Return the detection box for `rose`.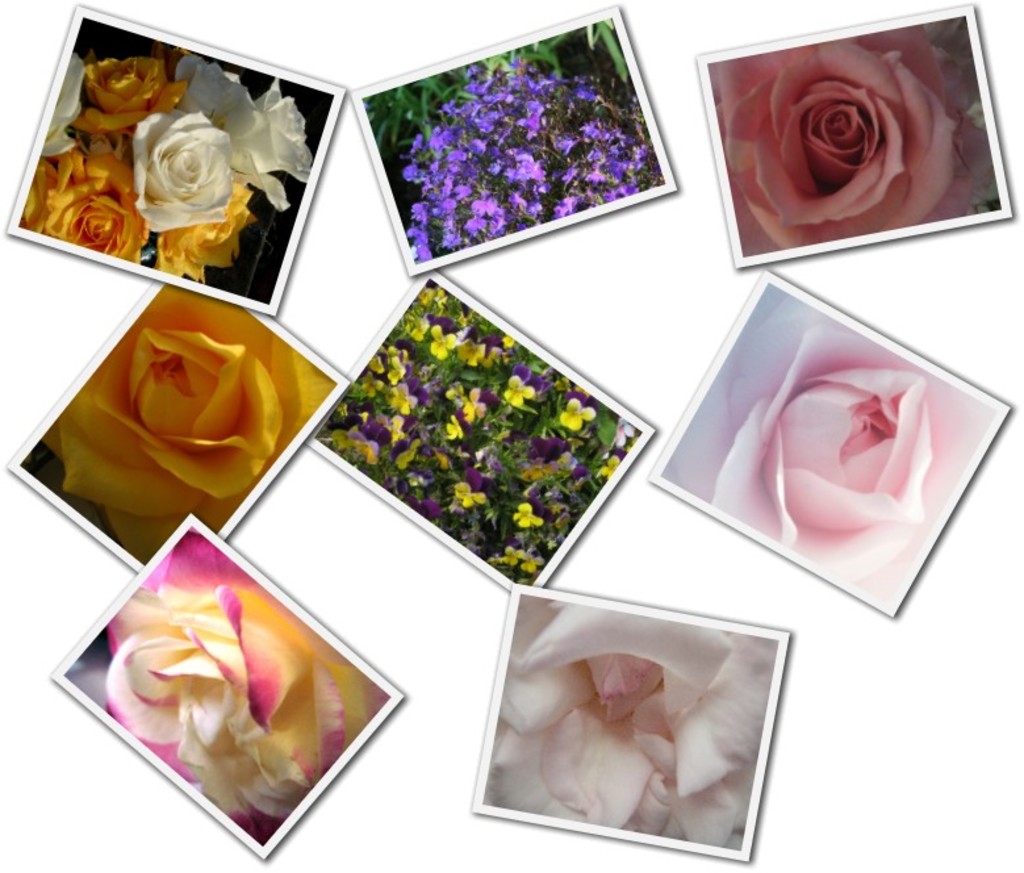
{"x1": 706, "y1": 29, "x2": 994, "y2": 256}.
